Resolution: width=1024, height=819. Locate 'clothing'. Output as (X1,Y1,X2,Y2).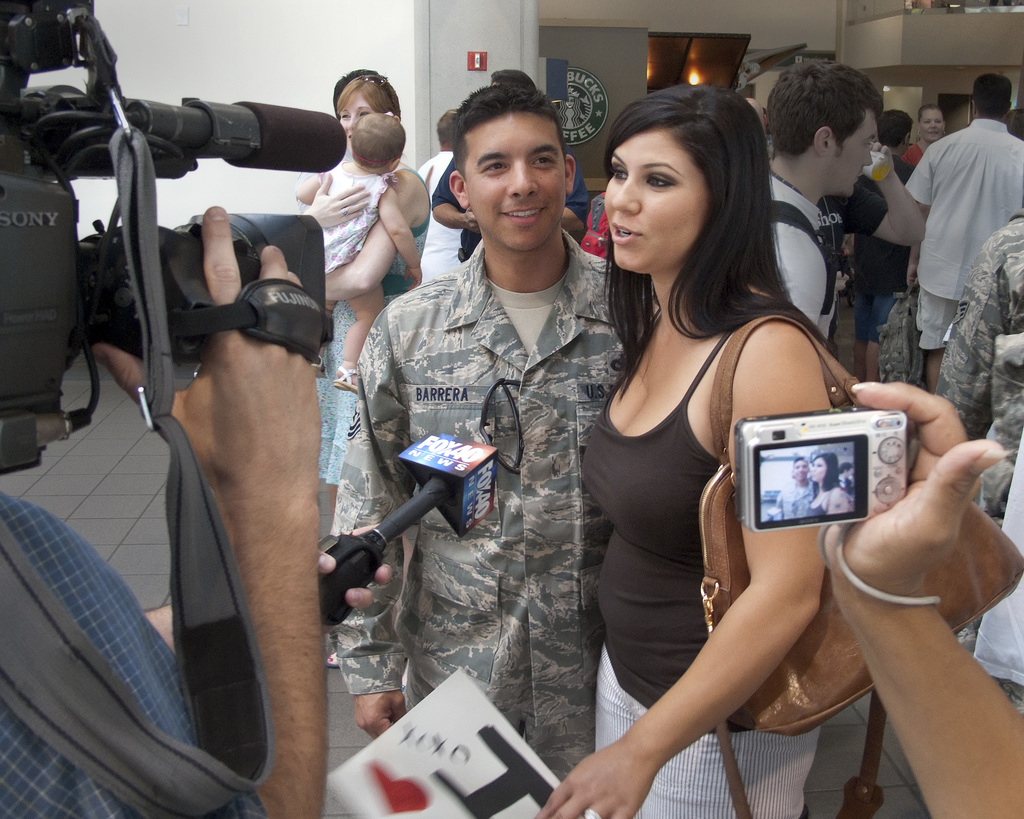
(583,305,824,818).
